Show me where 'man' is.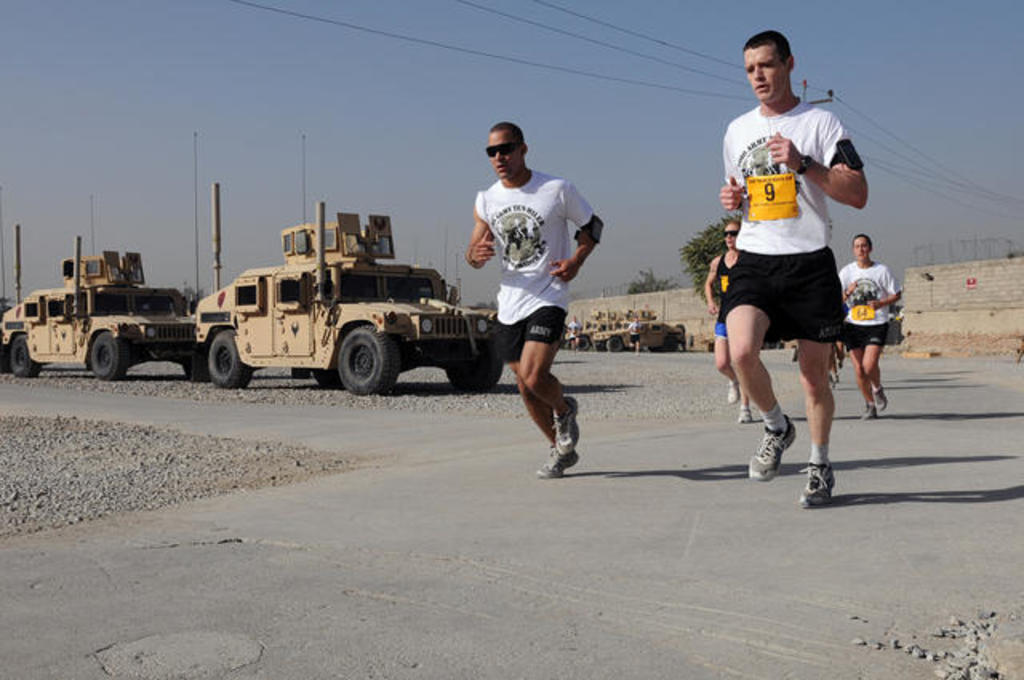
'man' is at detection(704, 42, 893, 488).
